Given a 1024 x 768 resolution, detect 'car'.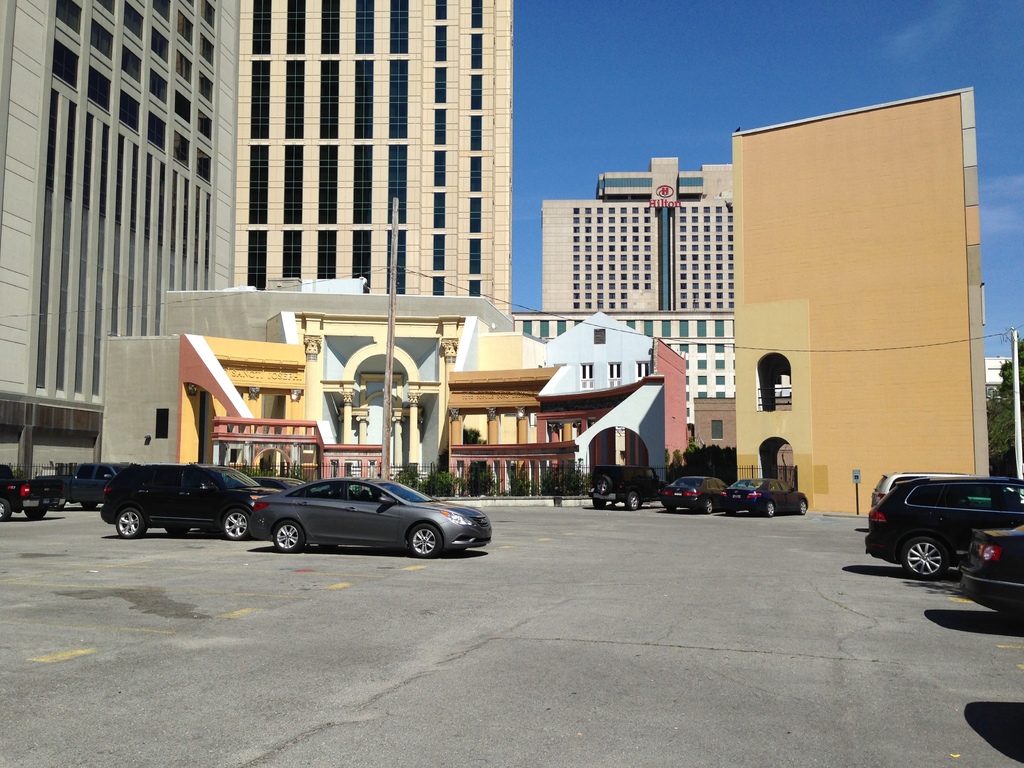
Rect(241, 474, 484, 561).
